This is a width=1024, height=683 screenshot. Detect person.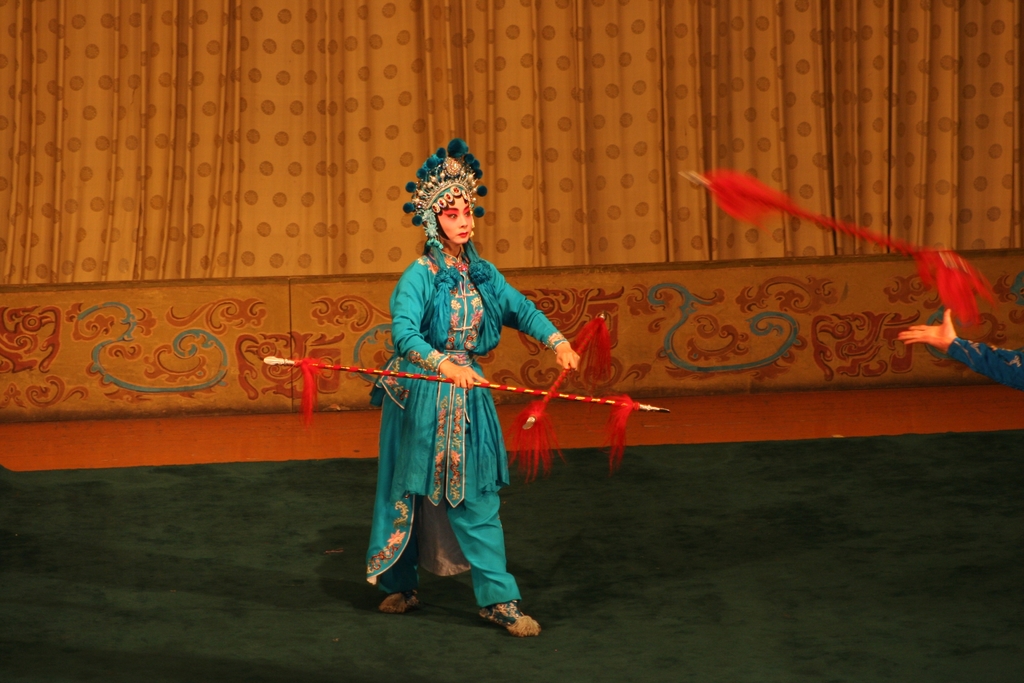
(x1=368, y1=150, x2=563, y2=629).
